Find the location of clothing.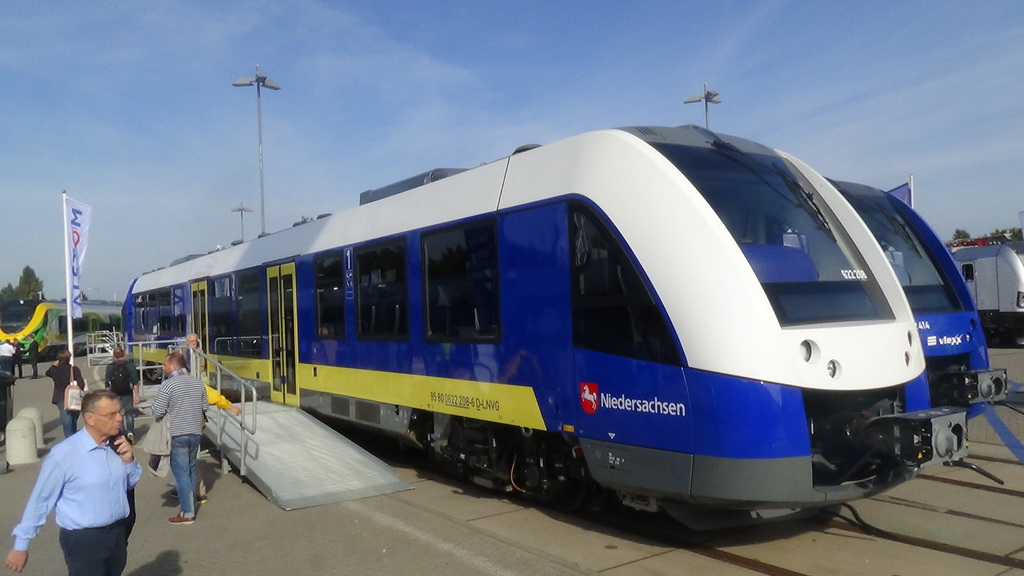
Location: <bbox>12, 339, 24, 375</bbox>.
